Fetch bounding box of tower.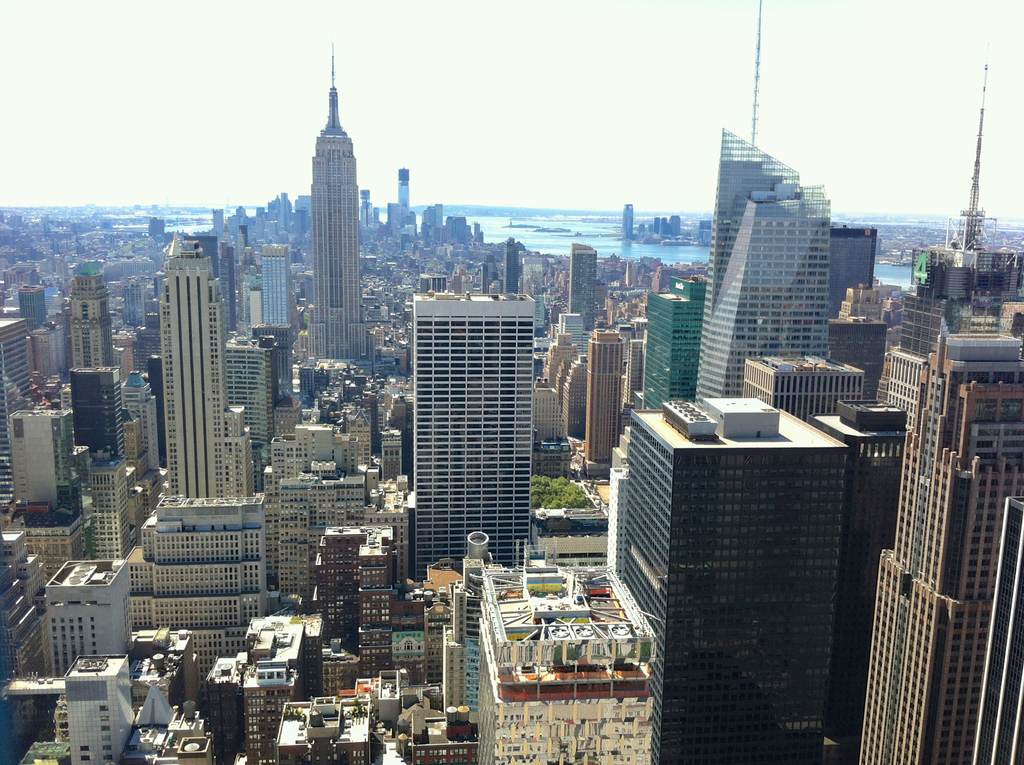
Bbox: <box>575,245,598,322</box>.
